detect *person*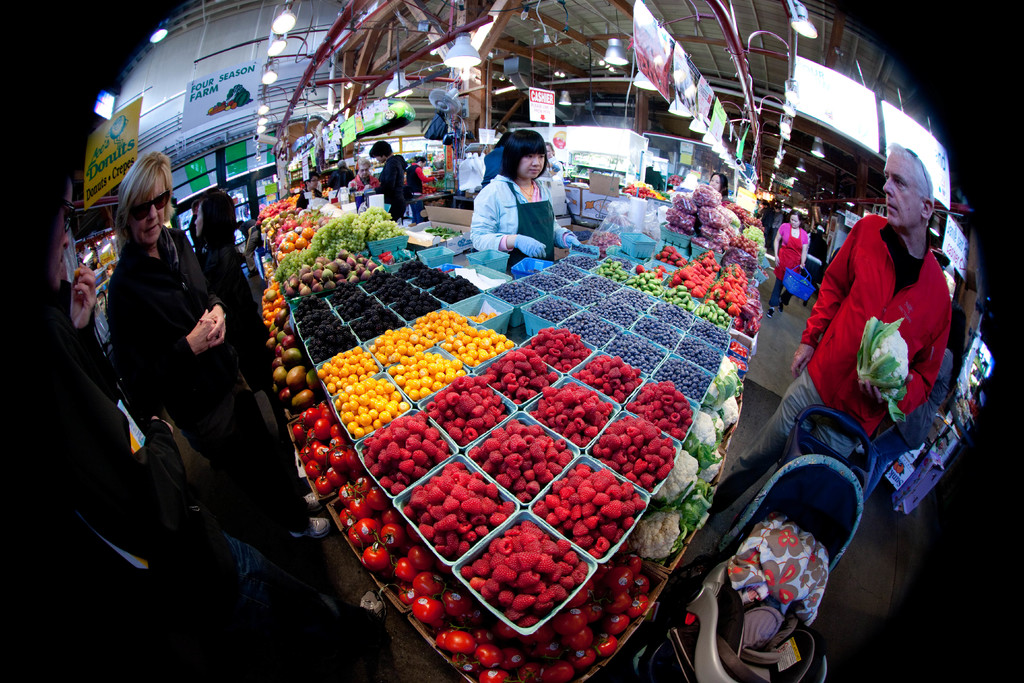
crop(712, 142, 951, 521)
